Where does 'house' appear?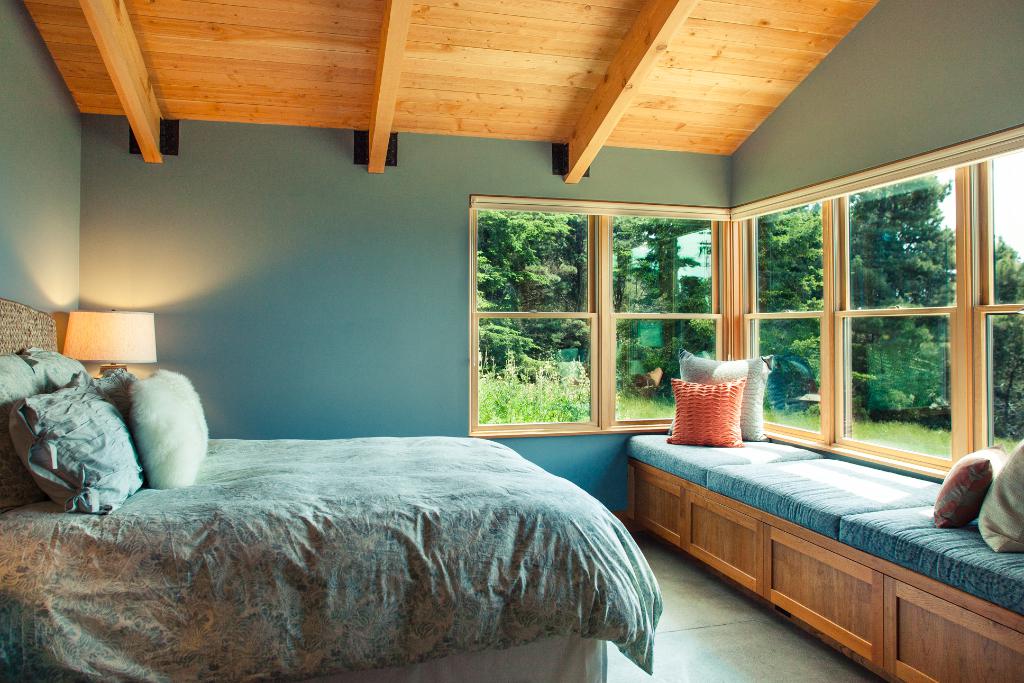
Appears at locate(3, 0, 1023, 682).
